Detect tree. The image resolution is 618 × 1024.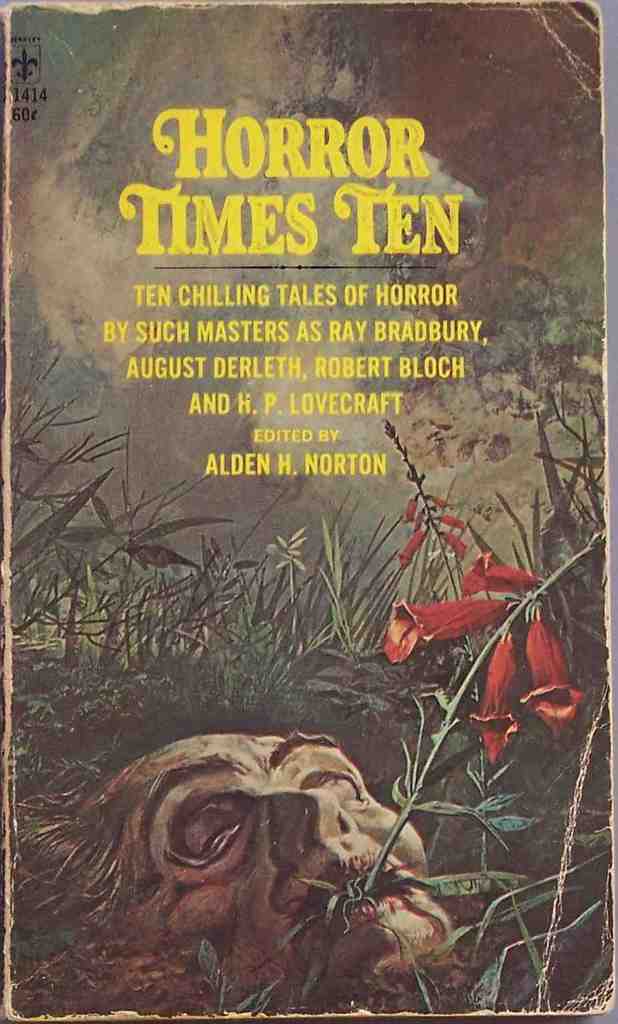
crop(419, 269, 595, 583).
